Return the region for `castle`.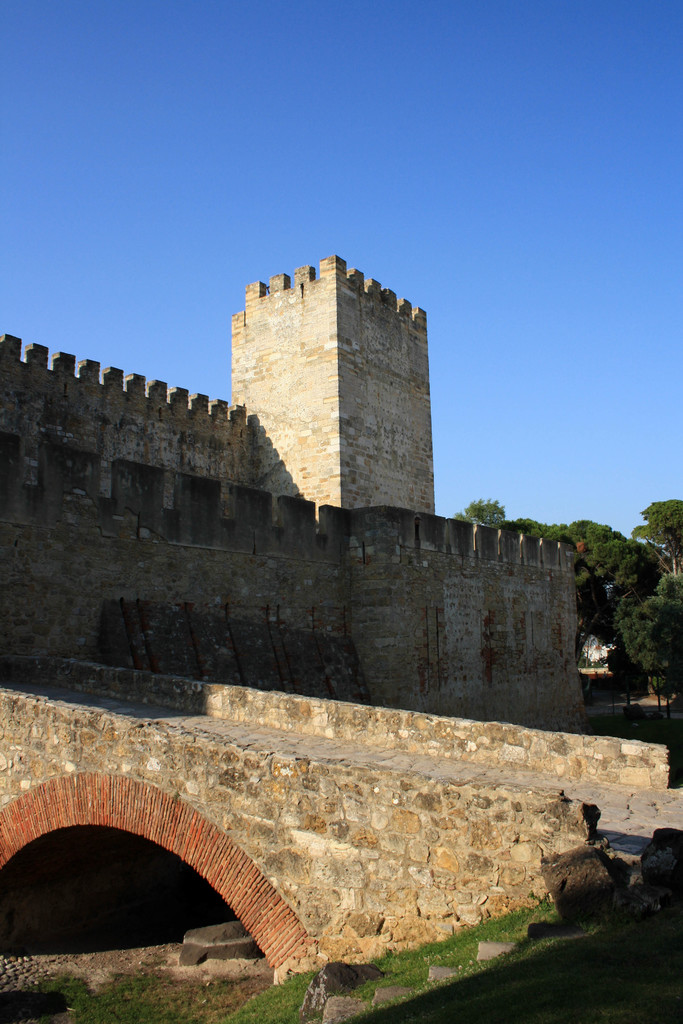
{"x1": 0, "y1": 244, "x2": 682, "y2": 996}.
